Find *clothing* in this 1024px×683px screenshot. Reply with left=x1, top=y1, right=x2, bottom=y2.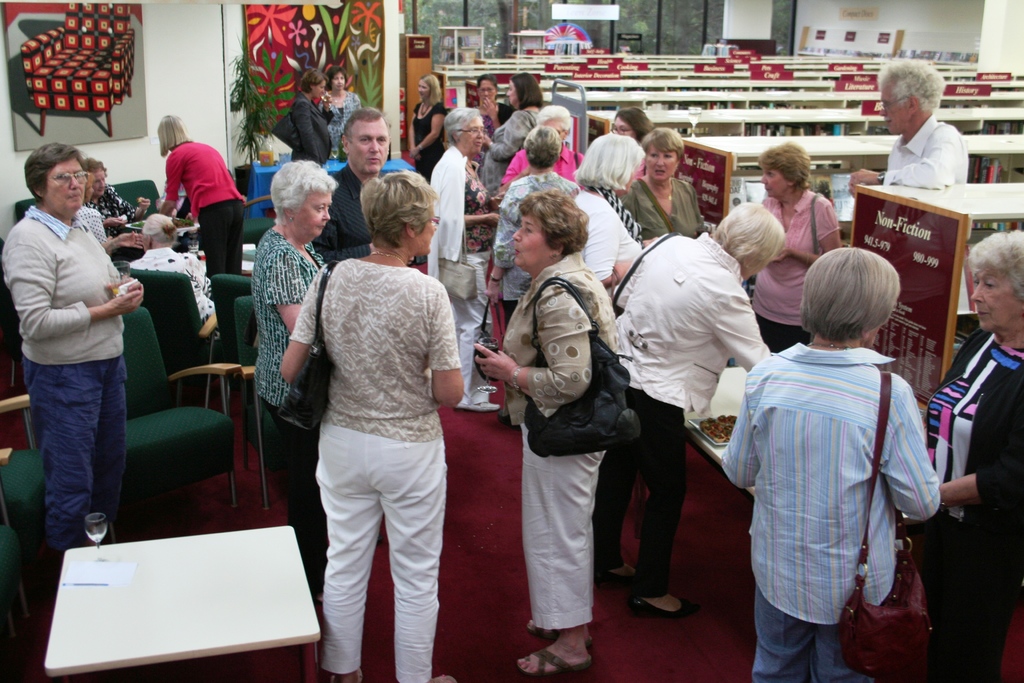
left=491, top=175, right=577, bottom=325.
